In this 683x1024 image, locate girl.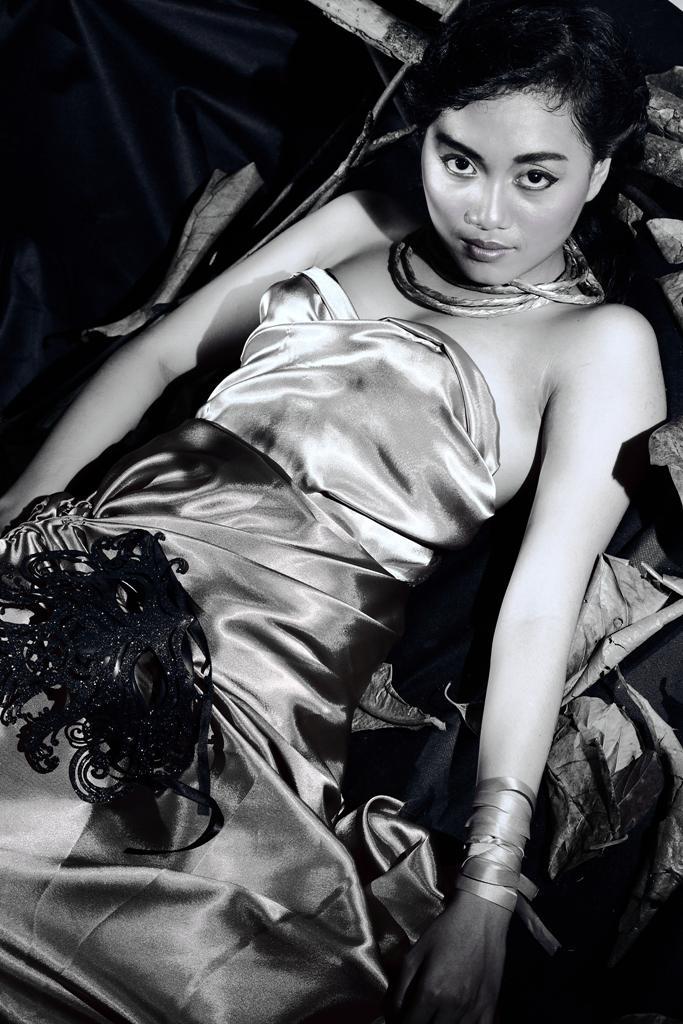
Bounding box: 0, 7, 674, 1023.
